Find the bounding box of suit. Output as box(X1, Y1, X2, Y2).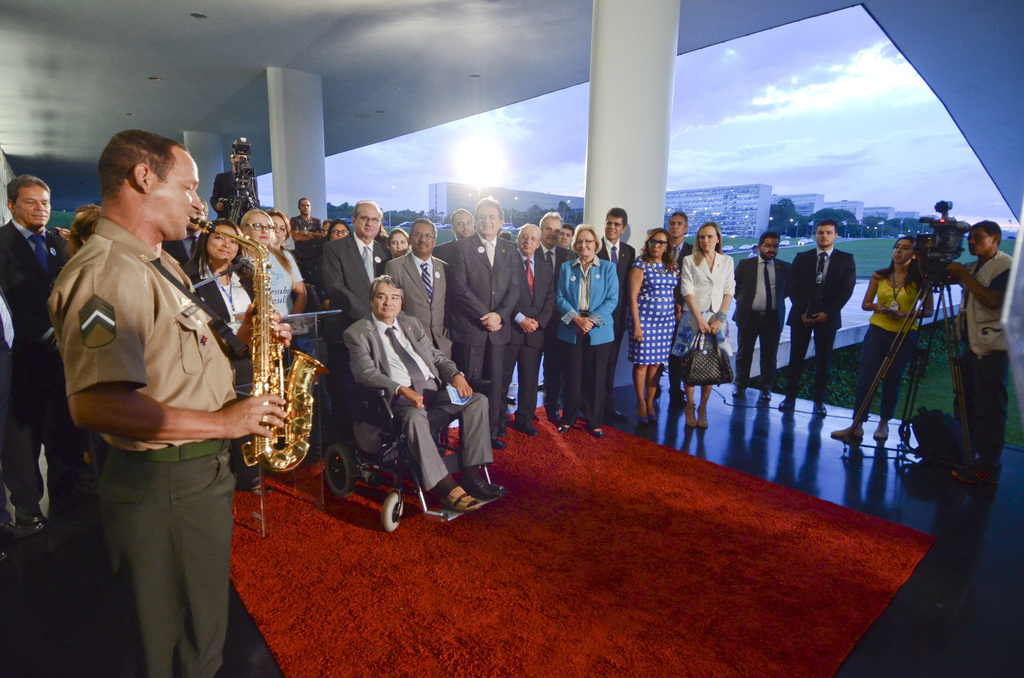
box(385, 248, 456, 361).
